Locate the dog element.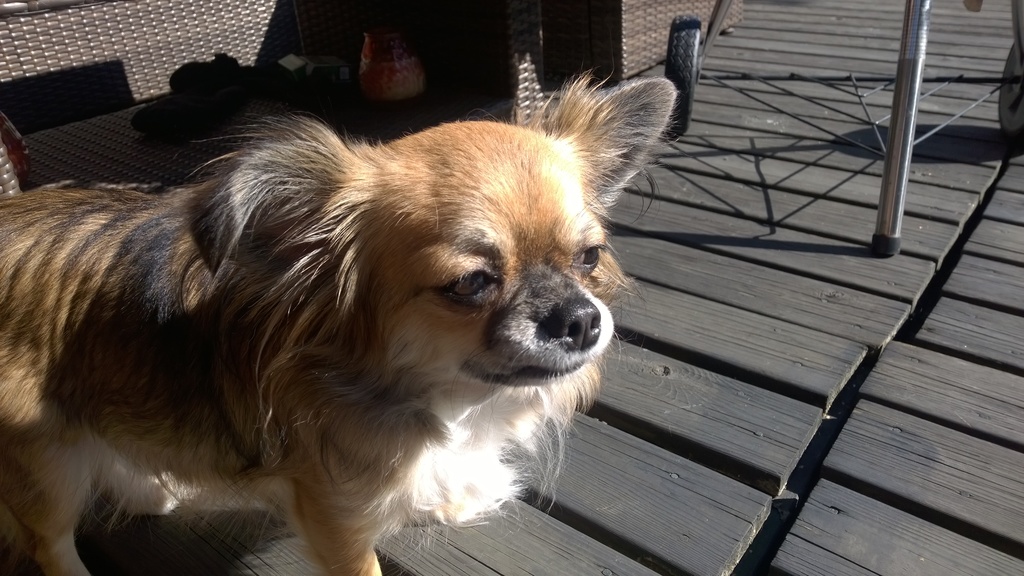
Element bbox: Rect(0, 67, 684, 575).
